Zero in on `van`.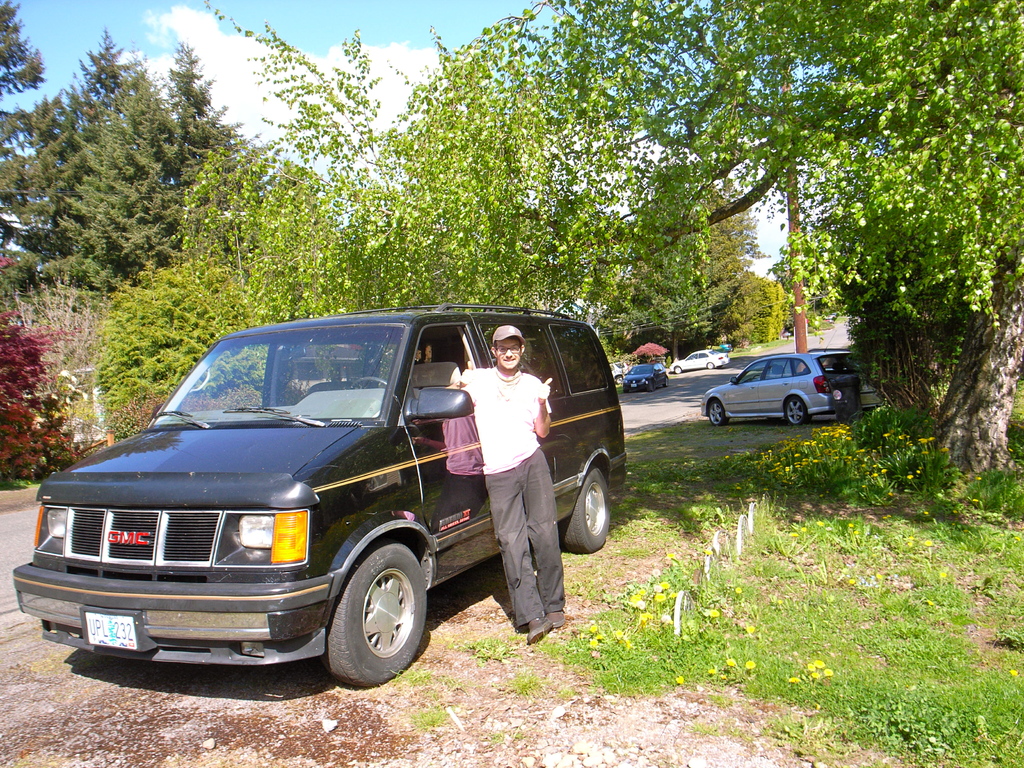
Zeroed in: [left=12, top=304, right=628, bottom=691].
